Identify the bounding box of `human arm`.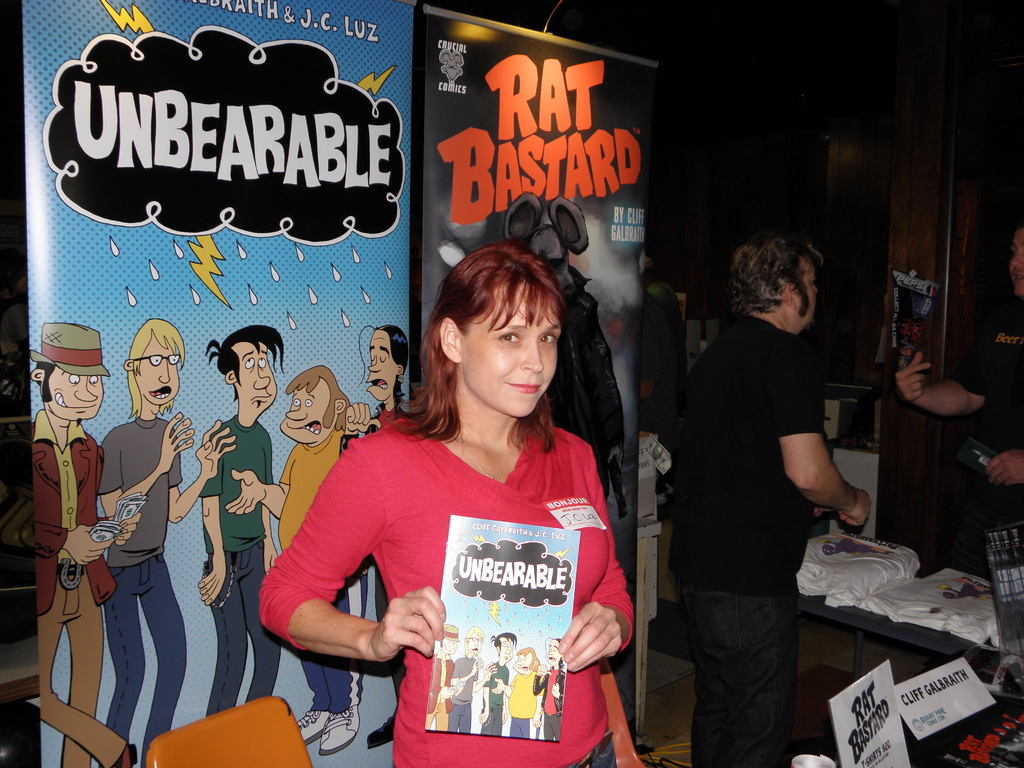
(left=774, top=346, right=871, bottom=528).
